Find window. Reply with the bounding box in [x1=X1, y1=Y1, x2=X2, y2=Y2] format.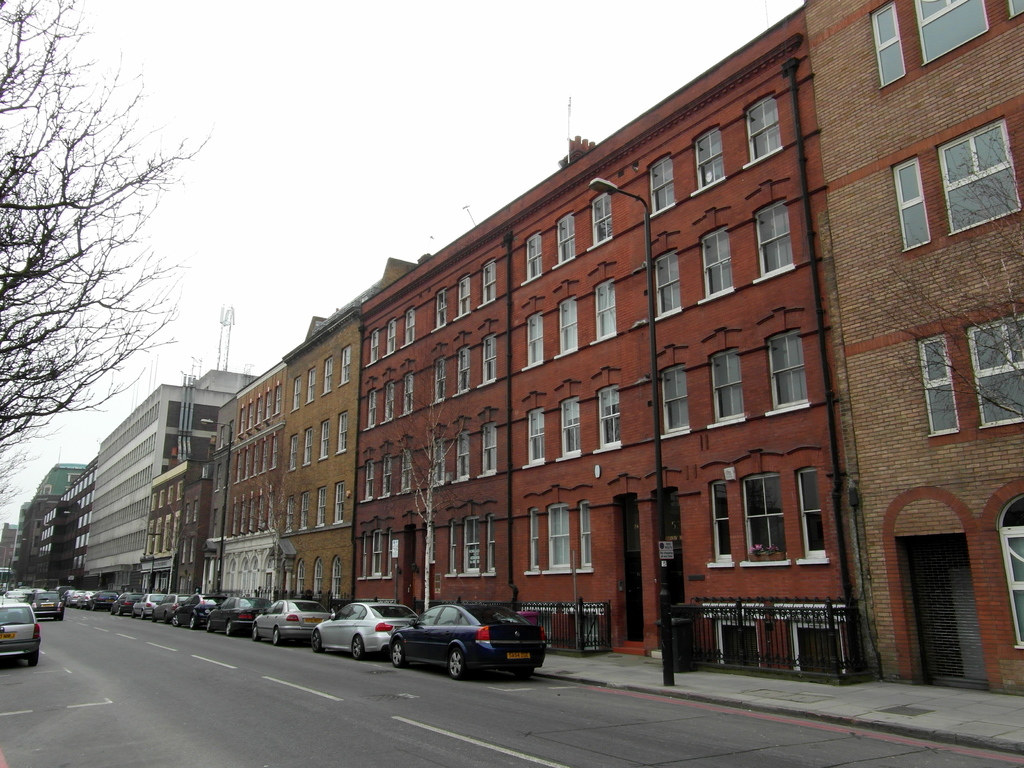
[x1=982, y1=479, x2=1023, y2=654].
